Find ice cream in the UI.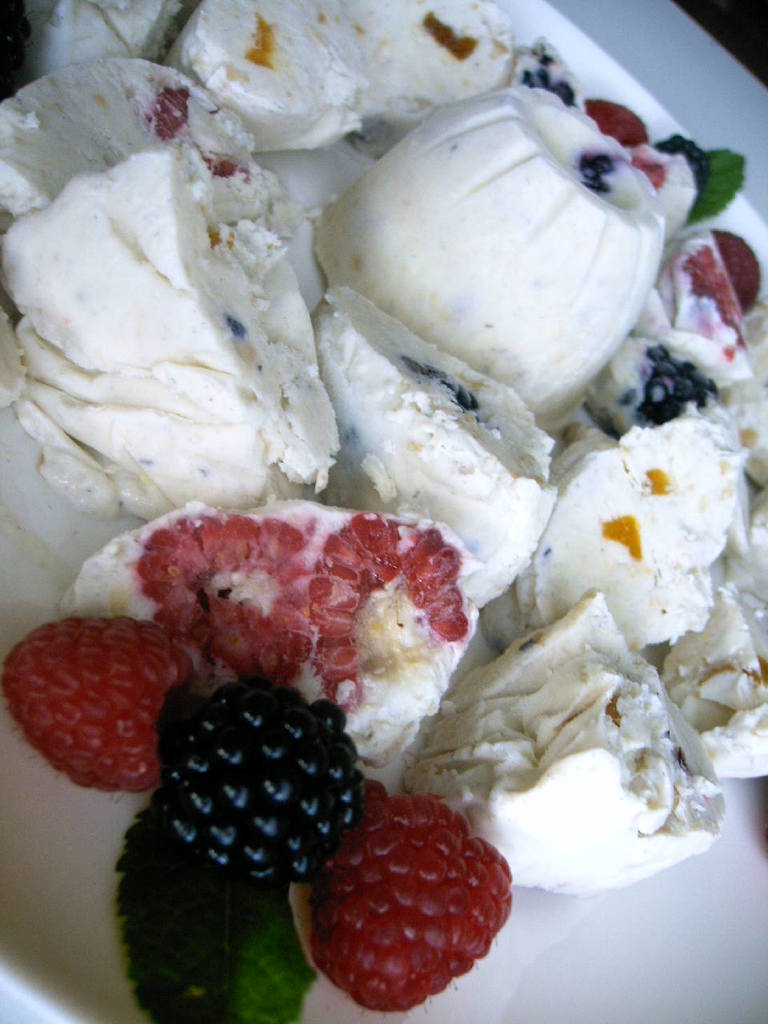
UI element at (0,0,767,911).
